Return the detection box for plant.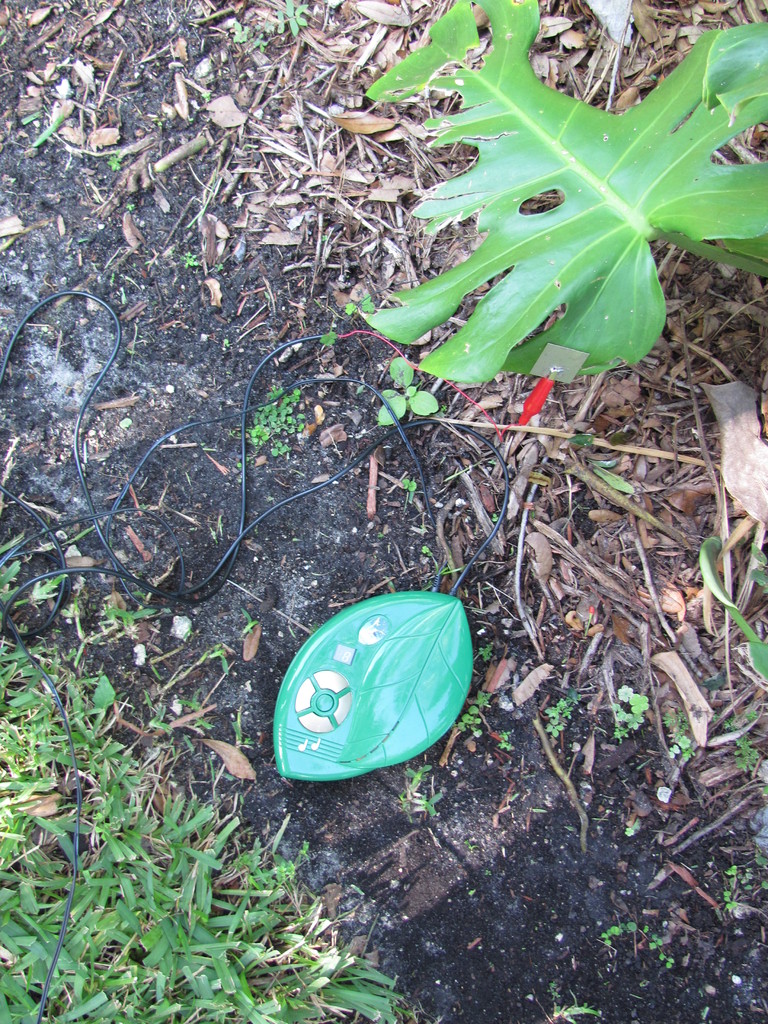
rect(319, 233, 330, 242).
